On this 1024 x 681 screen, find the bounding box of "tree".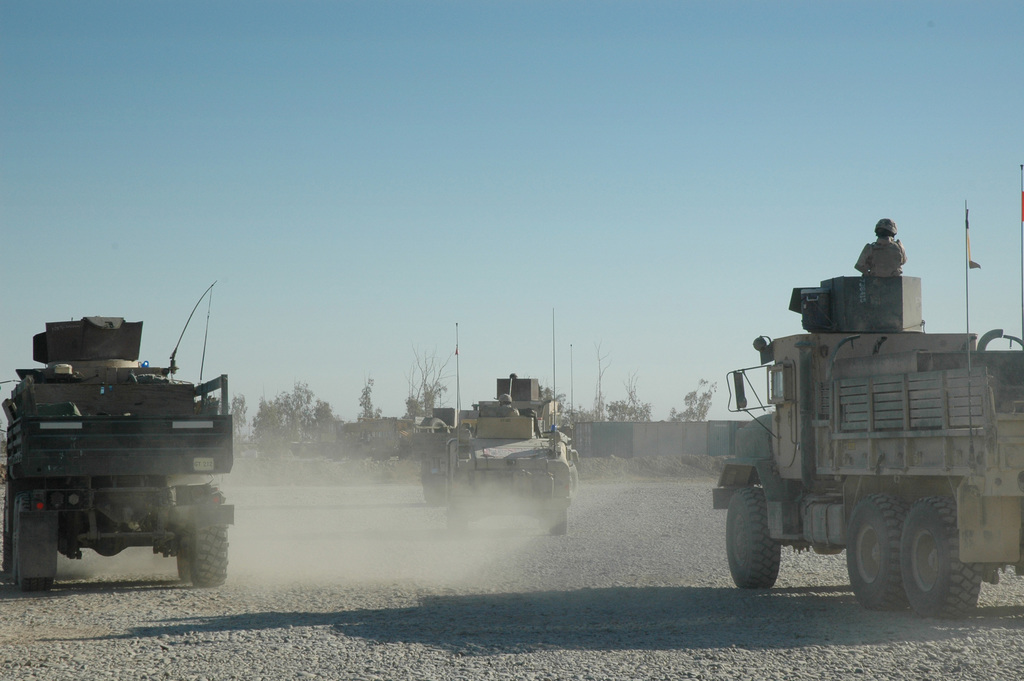
Bounding box: select_region(669, 376, 721, 422).
